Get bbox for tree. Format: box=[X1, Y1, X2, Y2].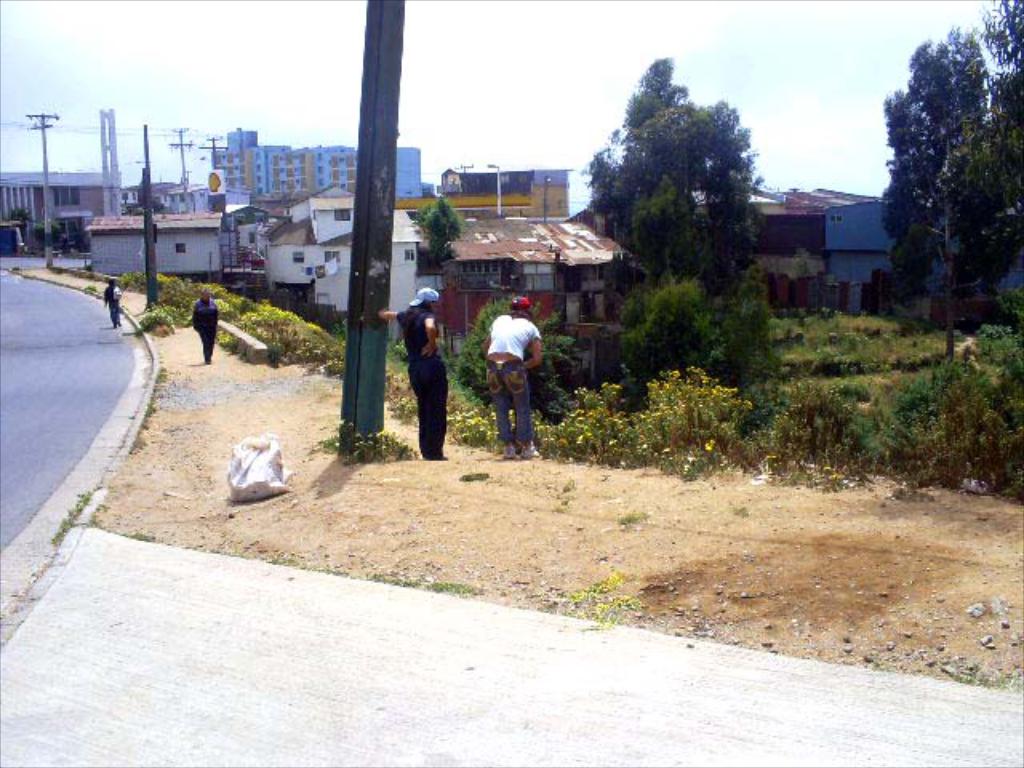
box=[582, 46, 787, 390].
